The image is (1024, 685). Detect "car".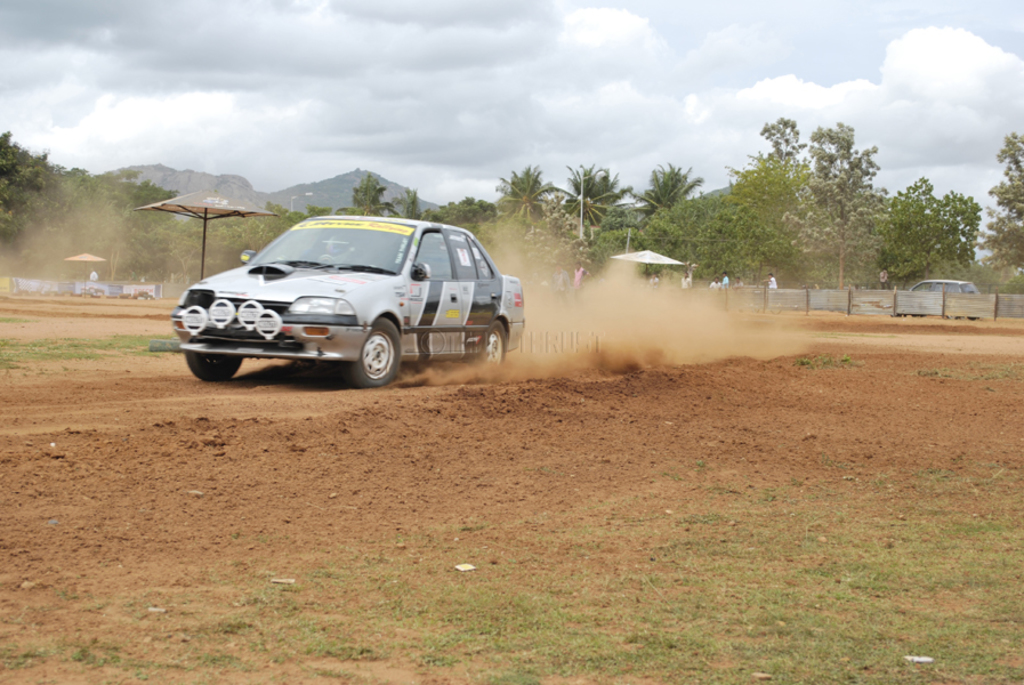
Detection: [896, 273, 987, 320].
